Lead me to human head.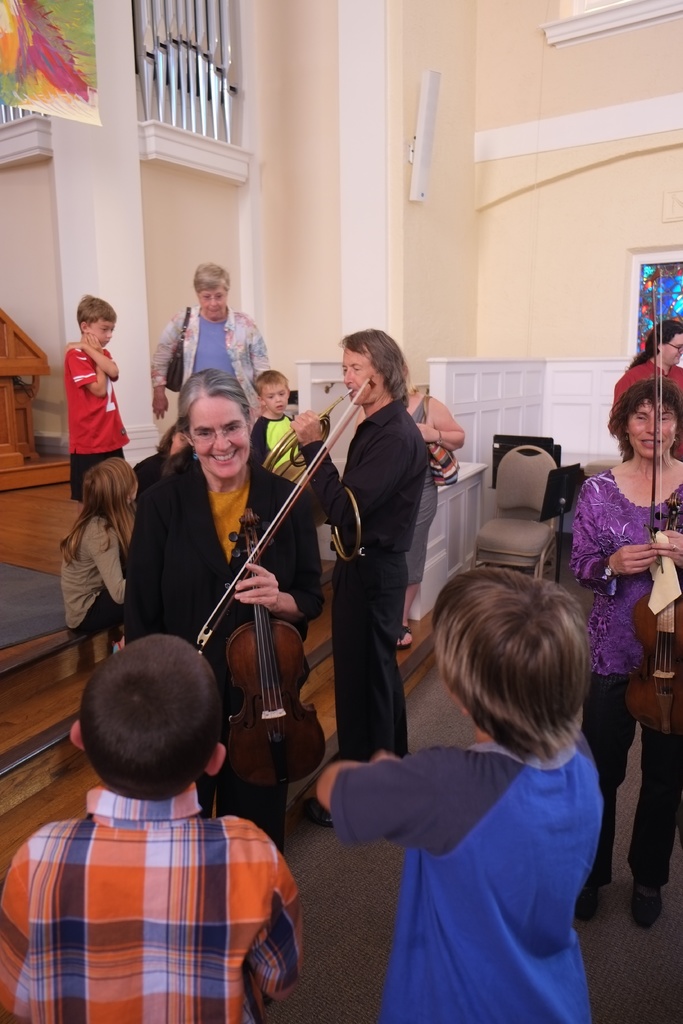
Lead to left=74, top=296, right=113, bottom=344.
